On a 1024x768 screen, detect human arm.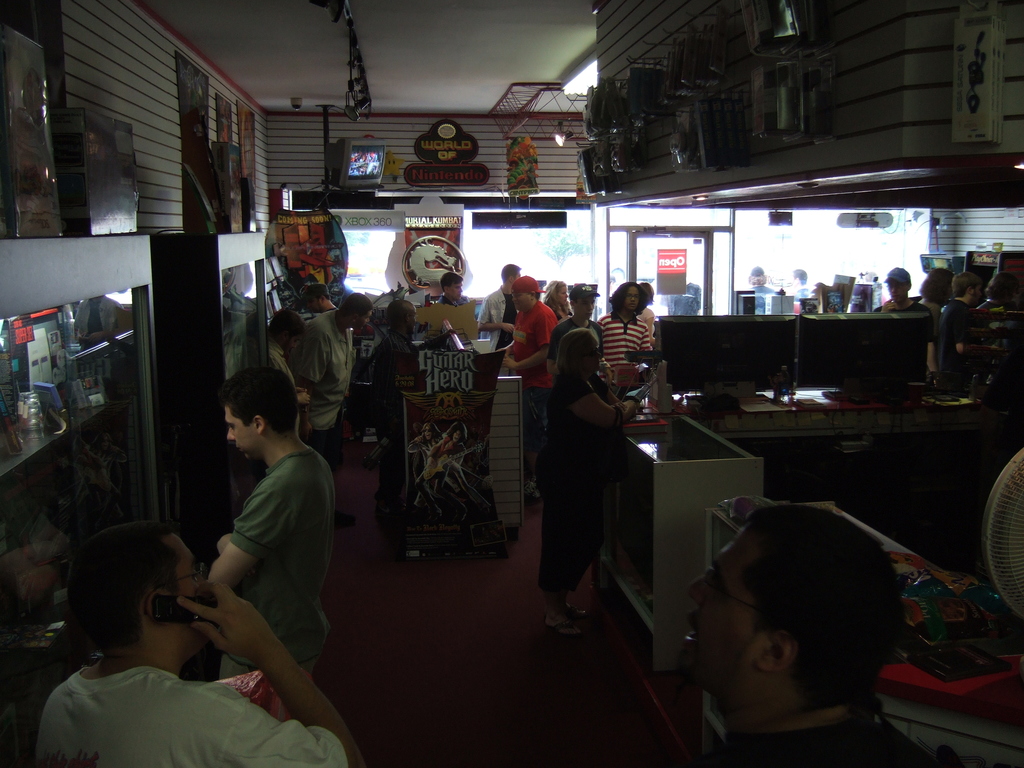
detection(294, 328, 329, 440).
